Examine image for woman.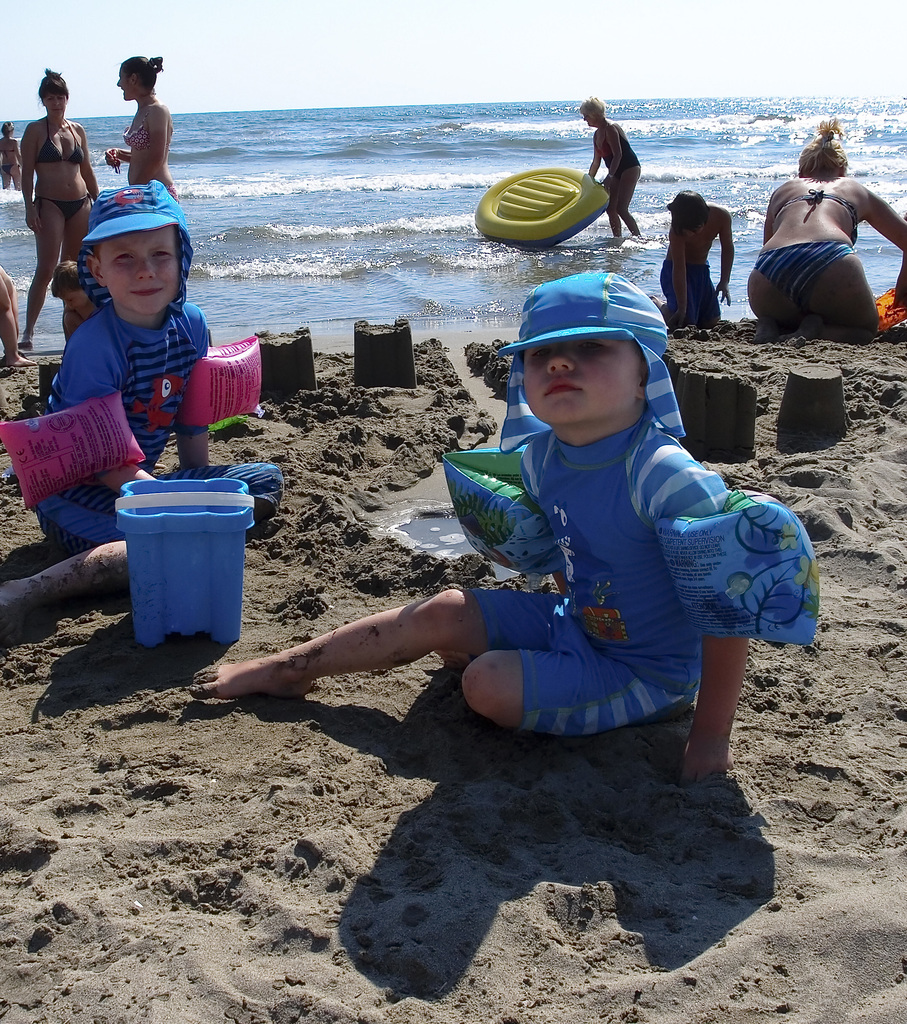
Examination result: (583,92,647,236).
